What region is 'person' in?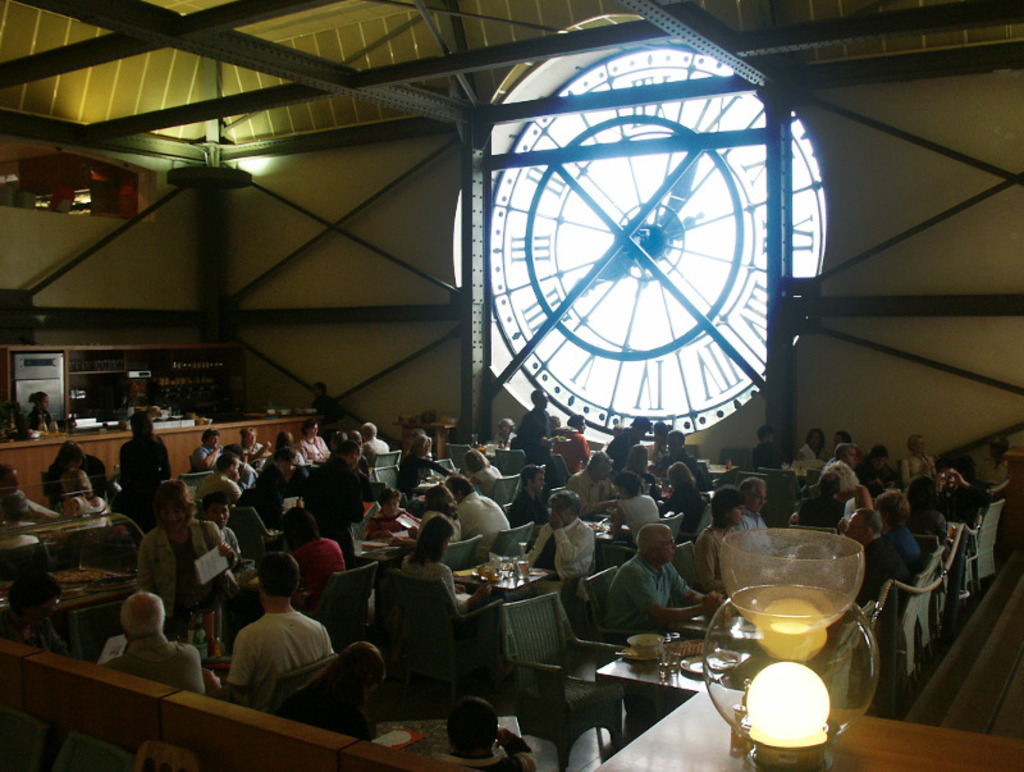
x1=968 y1=434 x2=1019 y2=494.
